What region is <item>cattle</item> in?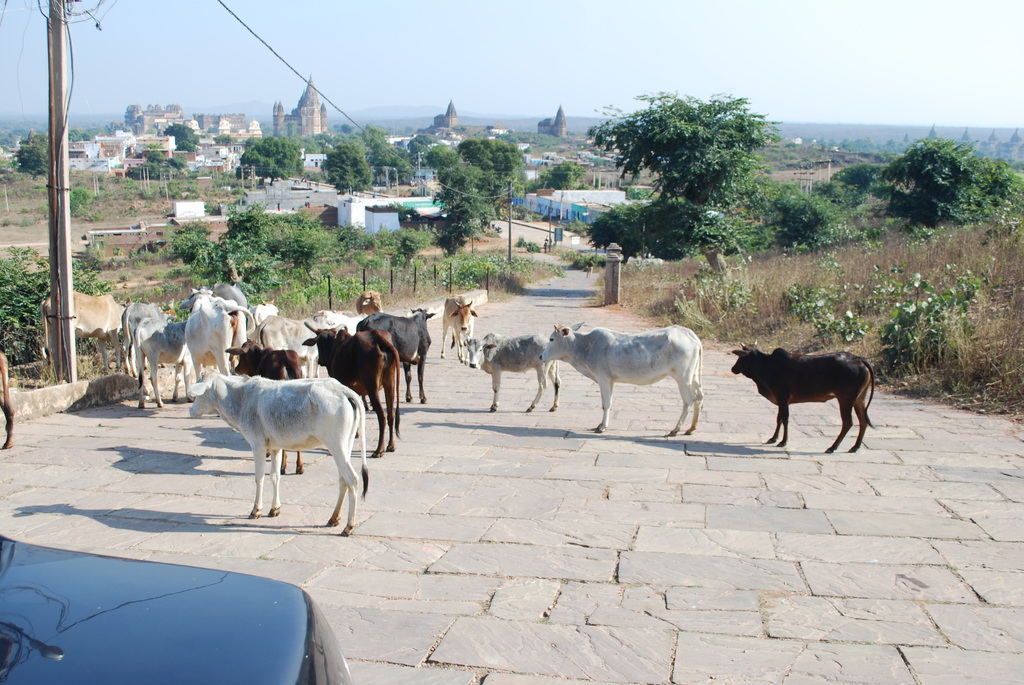
(256,313,335,376).
